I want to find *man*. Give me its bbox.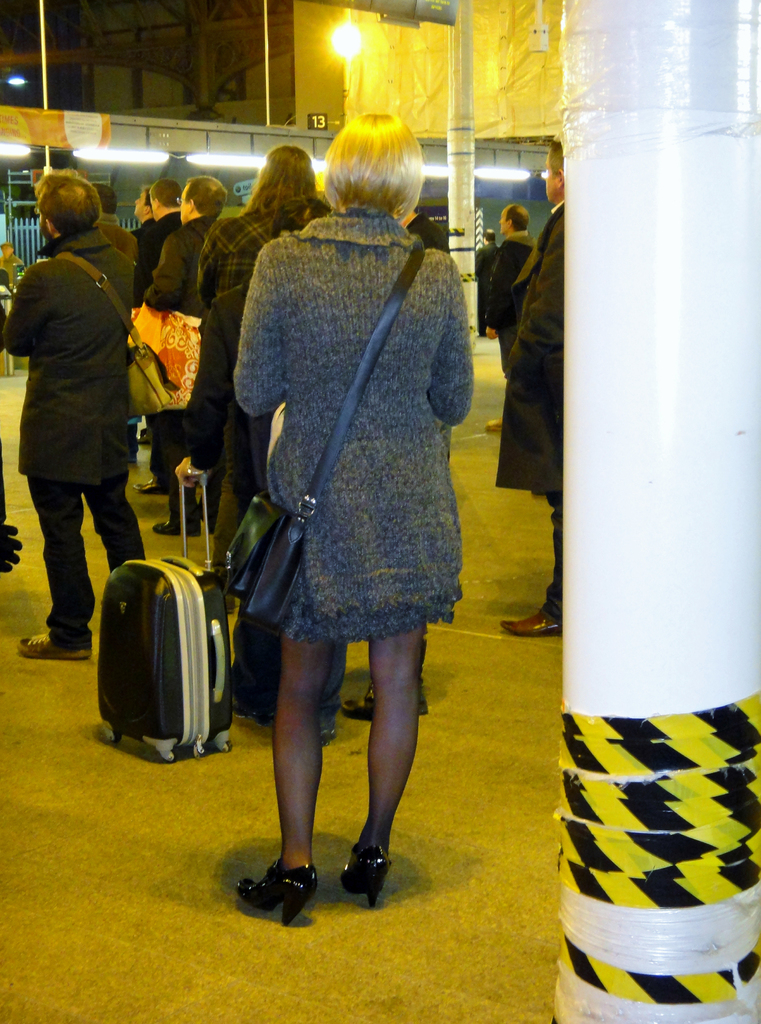
<bbox>4, 157, 167, 682</bbox>.
